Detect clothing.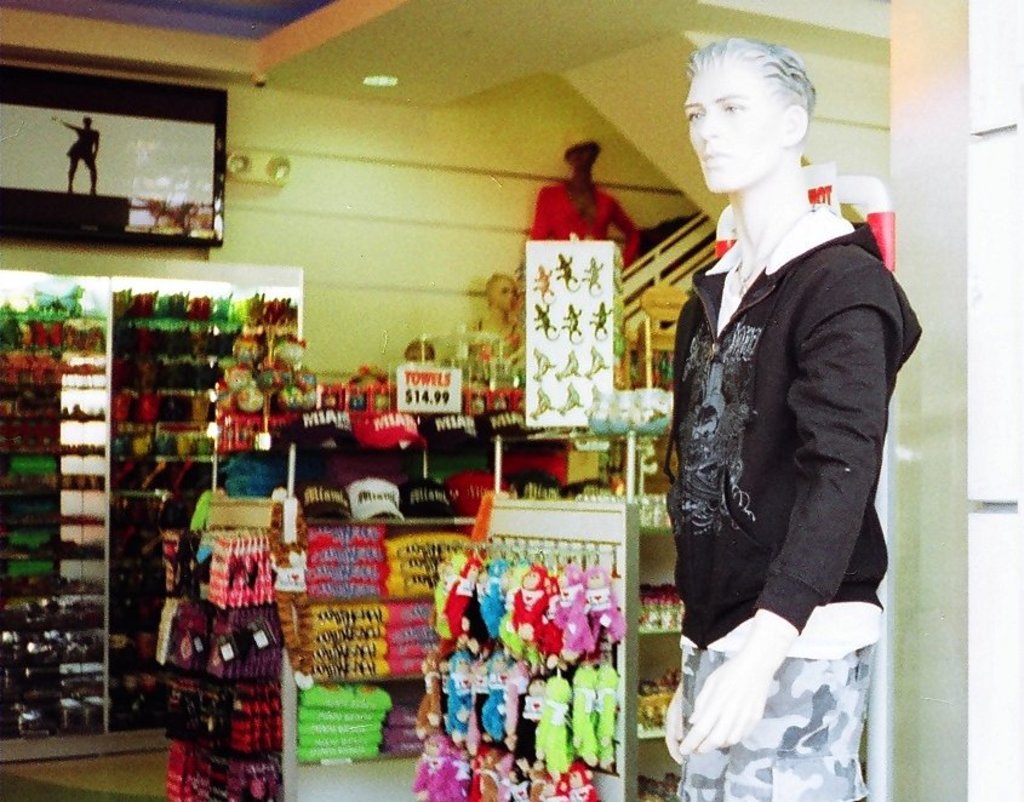
Detected at rect(526, 190, 642, 257).
